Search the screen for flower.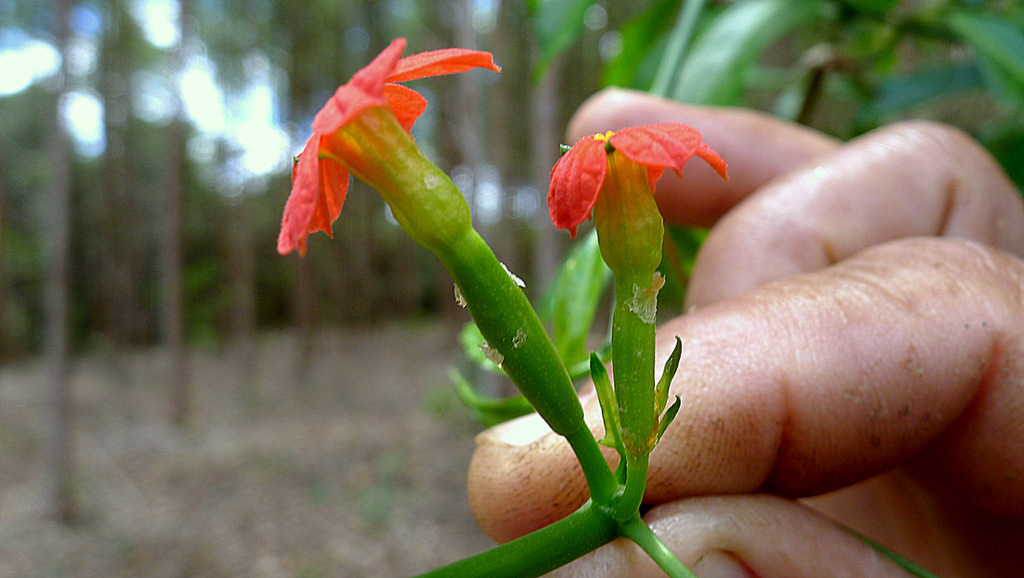
Found at rect(279, 40, 504, 252).
